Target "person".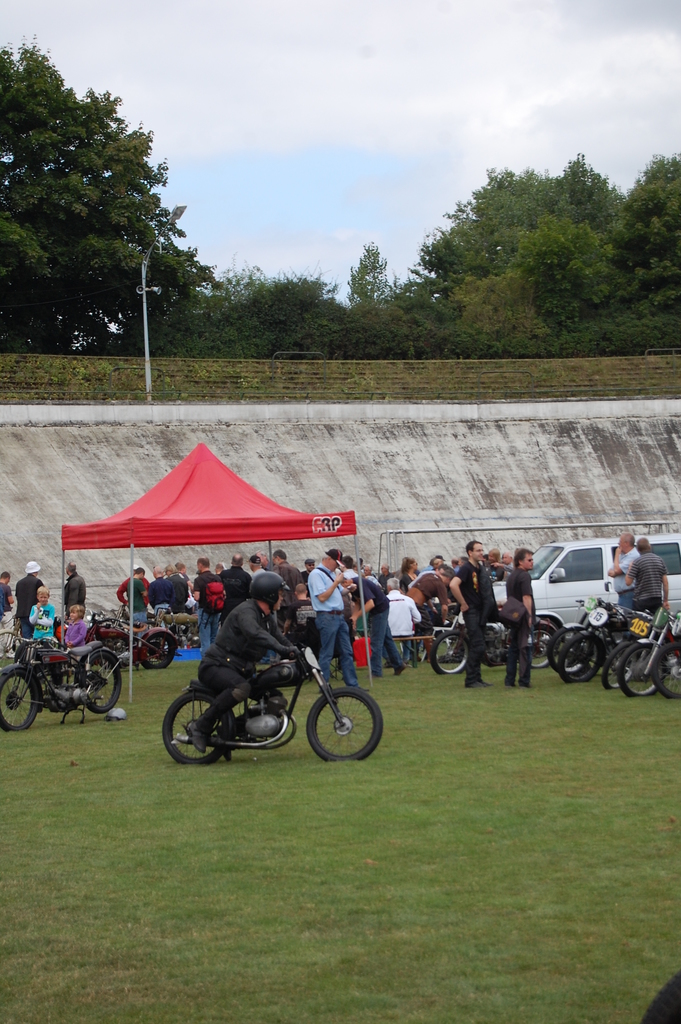
Target region: x1=506, y1=547, x2=541, y2=685.
